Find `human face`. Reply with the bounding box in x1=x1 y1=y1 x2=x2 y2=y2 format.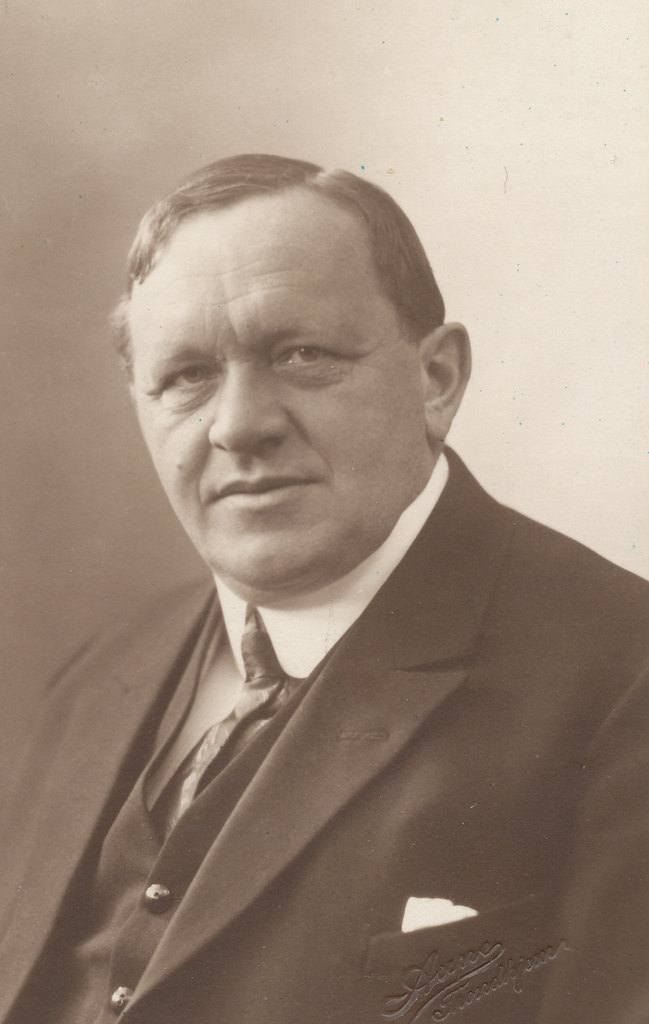
x1=132 y1=213 x2=422 y2=591.
